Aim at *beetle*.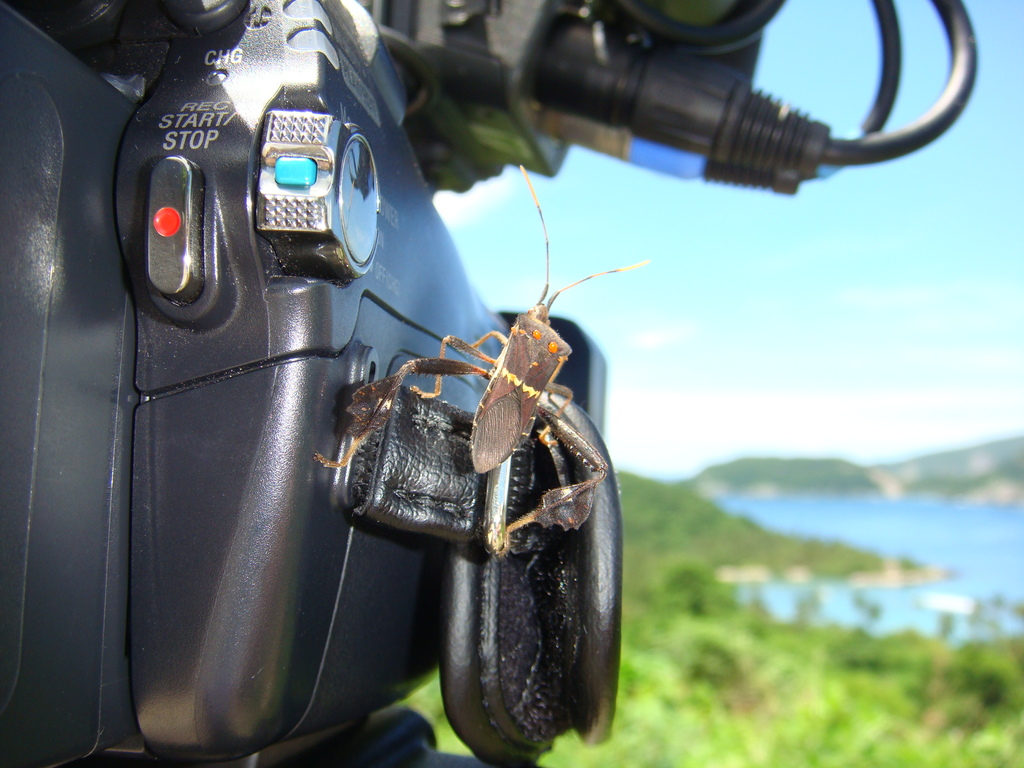
Aimed at <box>313,161,652,558</box>.
